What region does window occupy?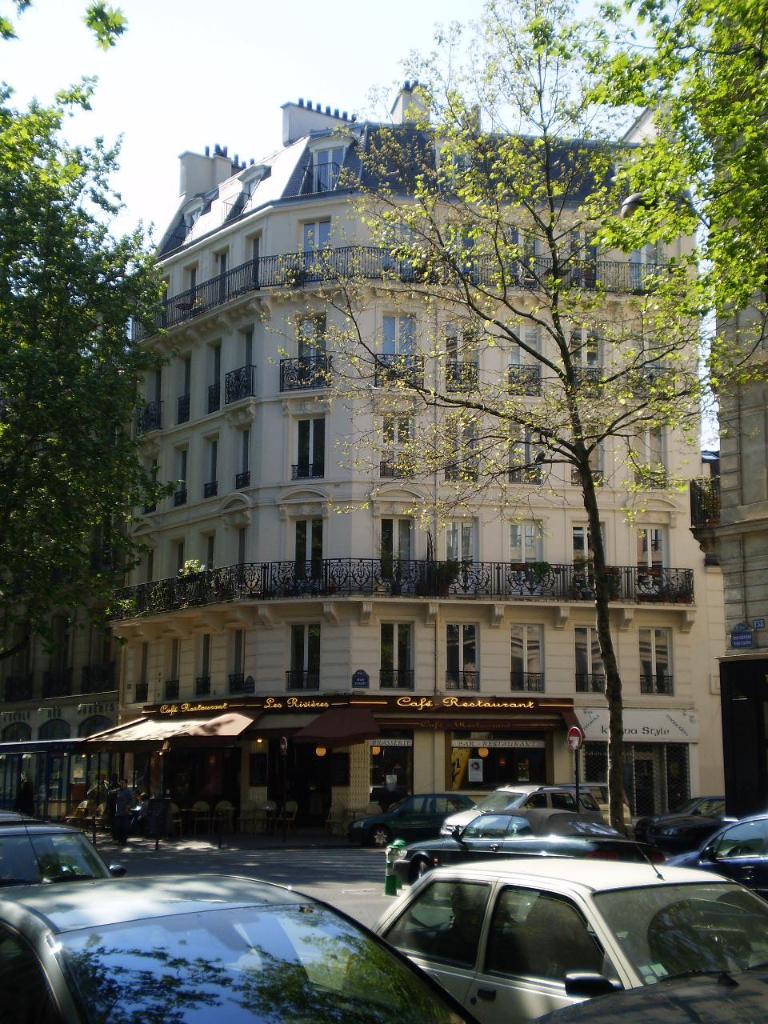
282 410 330 487.
